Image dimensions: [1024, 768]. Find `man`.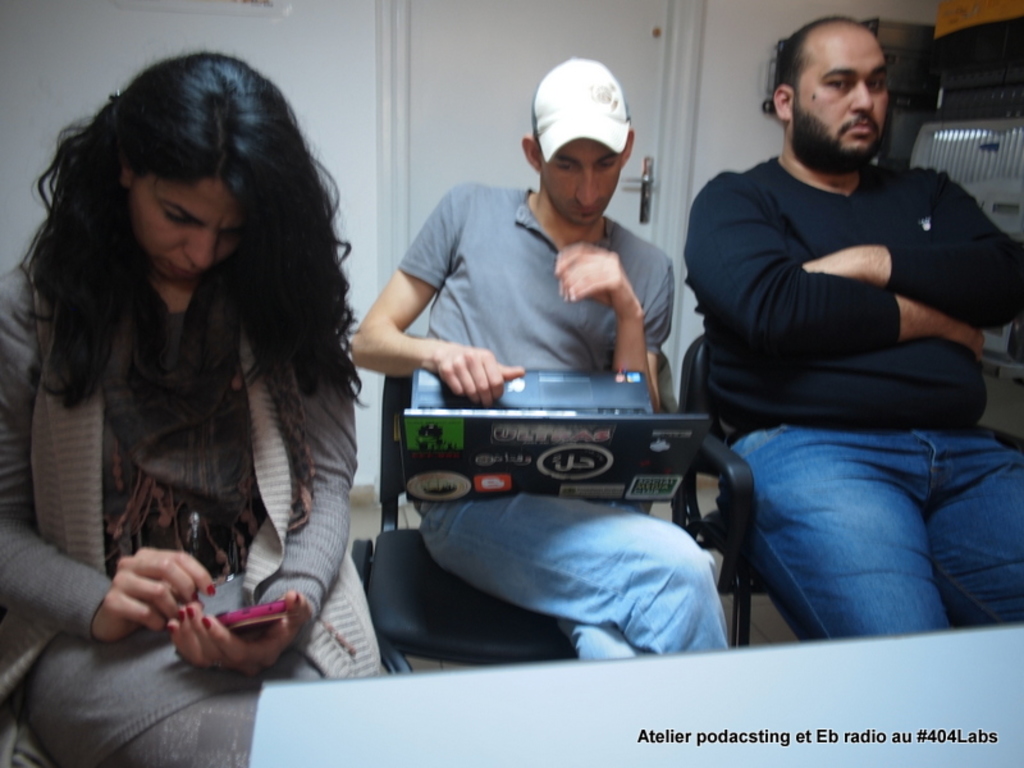
locate(669, 3, 1023, 628).
